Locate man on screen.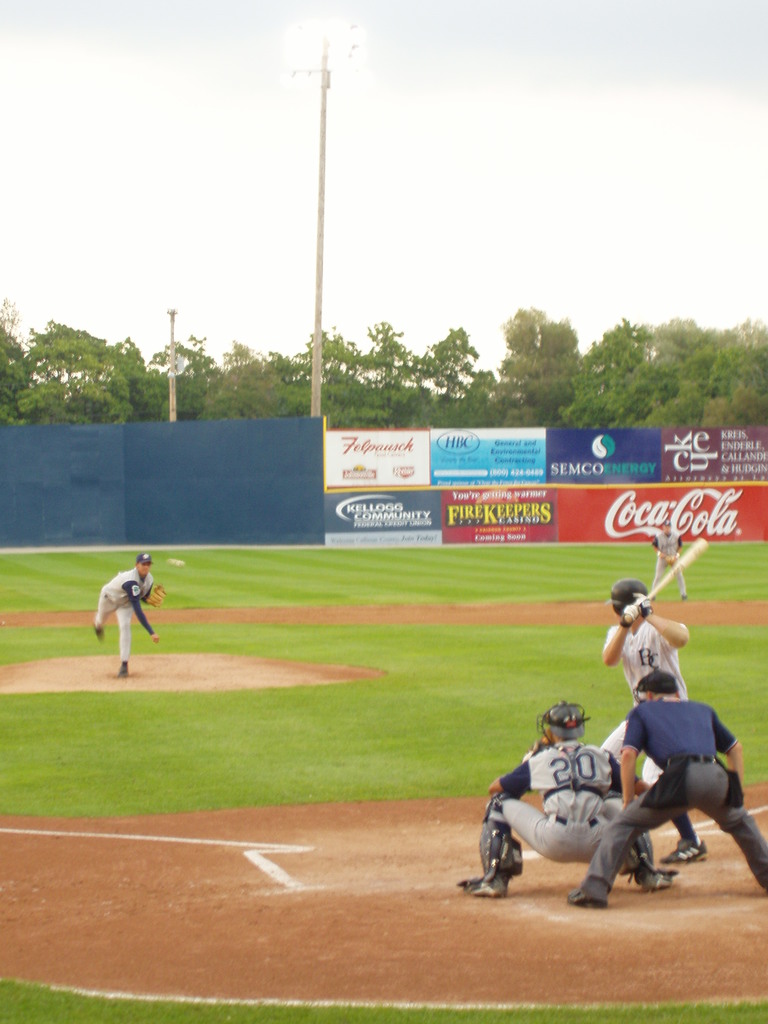
On screen at [left=653, top=522, right=688, bottom=597].
